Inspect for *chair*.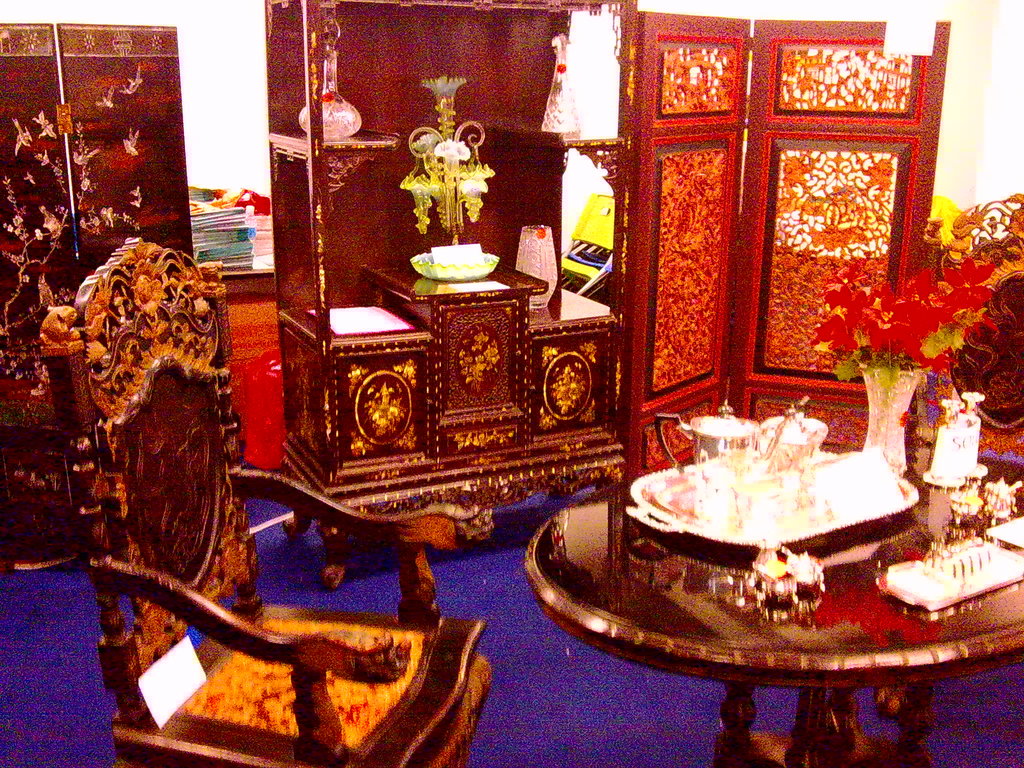
Inspection: 37, 235, 492, 767.
